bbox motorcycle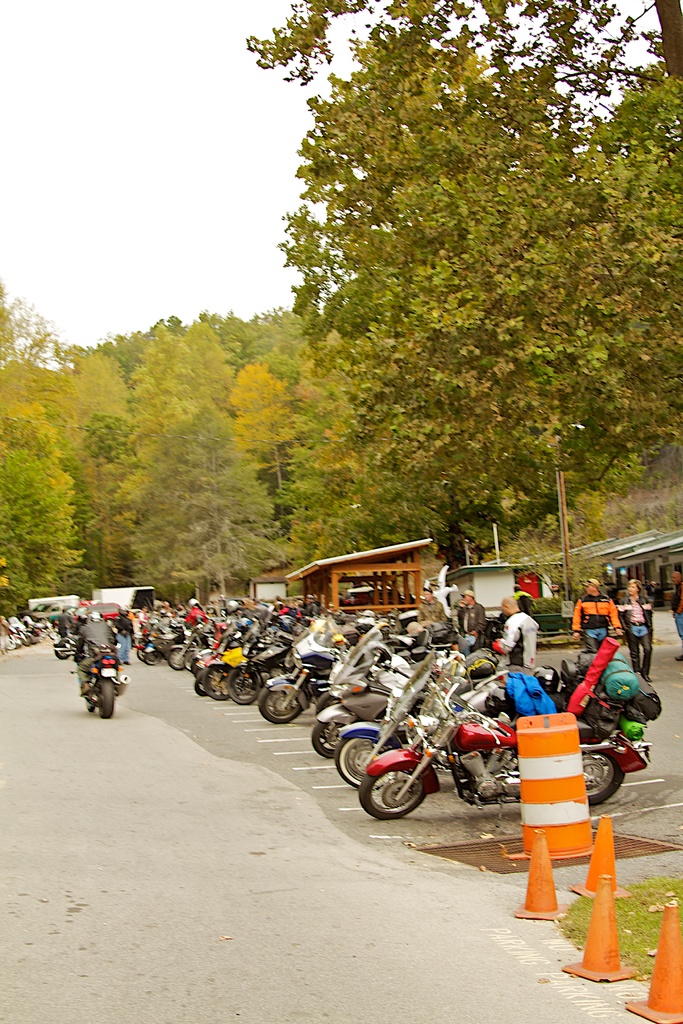
pyautogui.locateOnScreen(361, 666, 647, 822)
